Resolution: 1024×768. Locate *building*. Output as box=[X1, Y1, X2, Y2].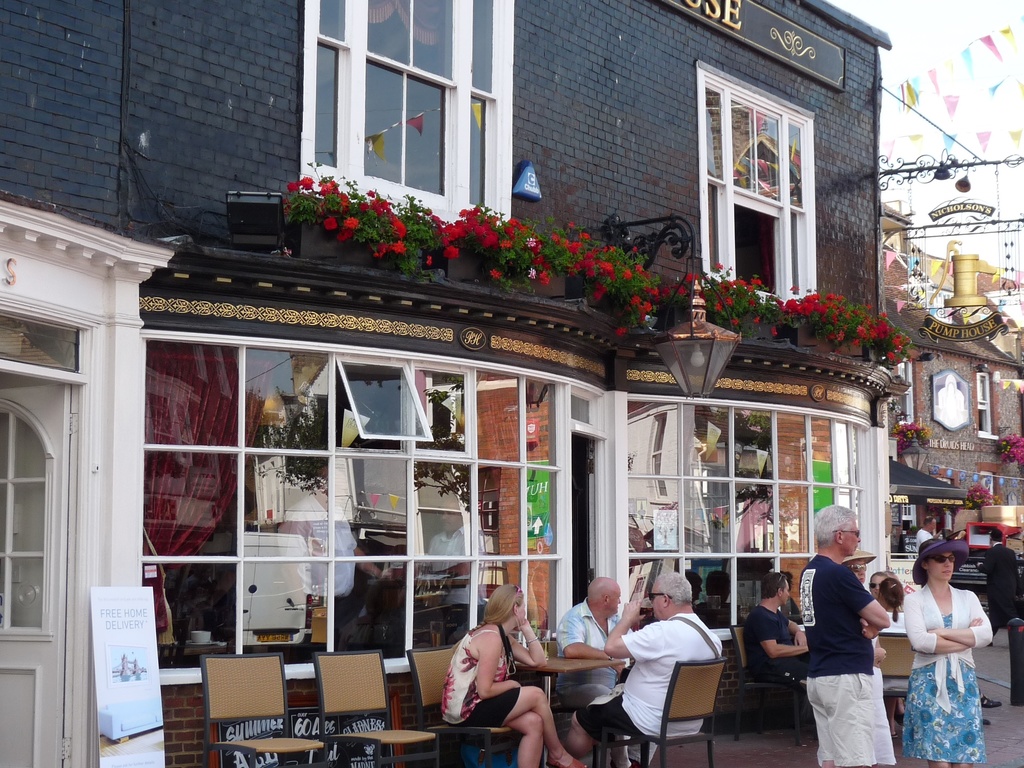
box=[0, 0, 908, 767].
